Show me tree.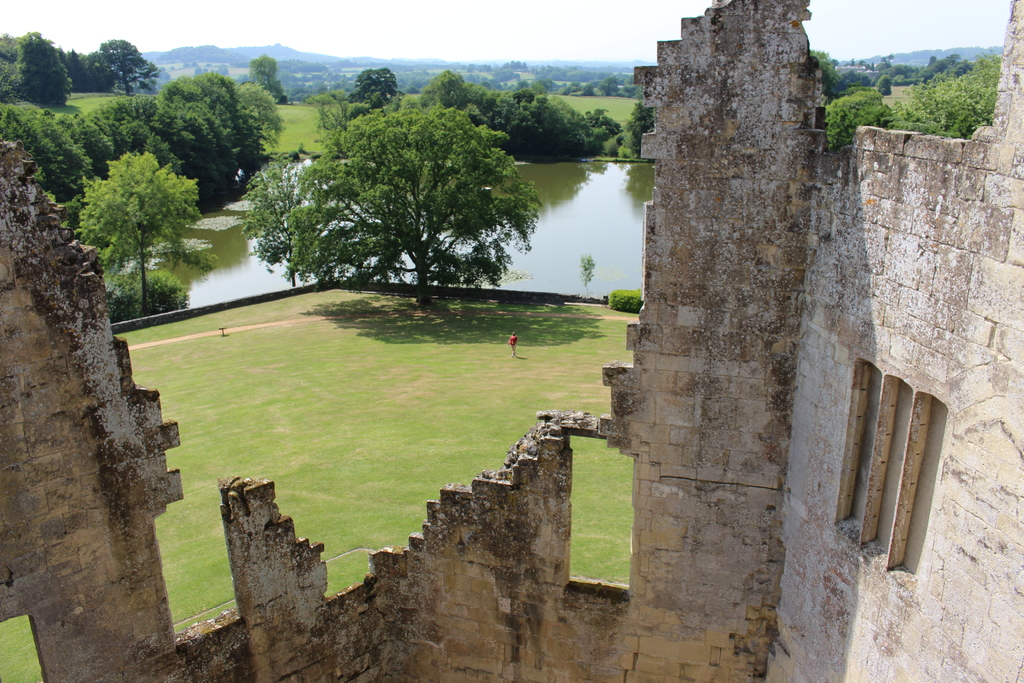
tree is here: pyautogui.locateOnScreen(245, 158, 349, 291).
